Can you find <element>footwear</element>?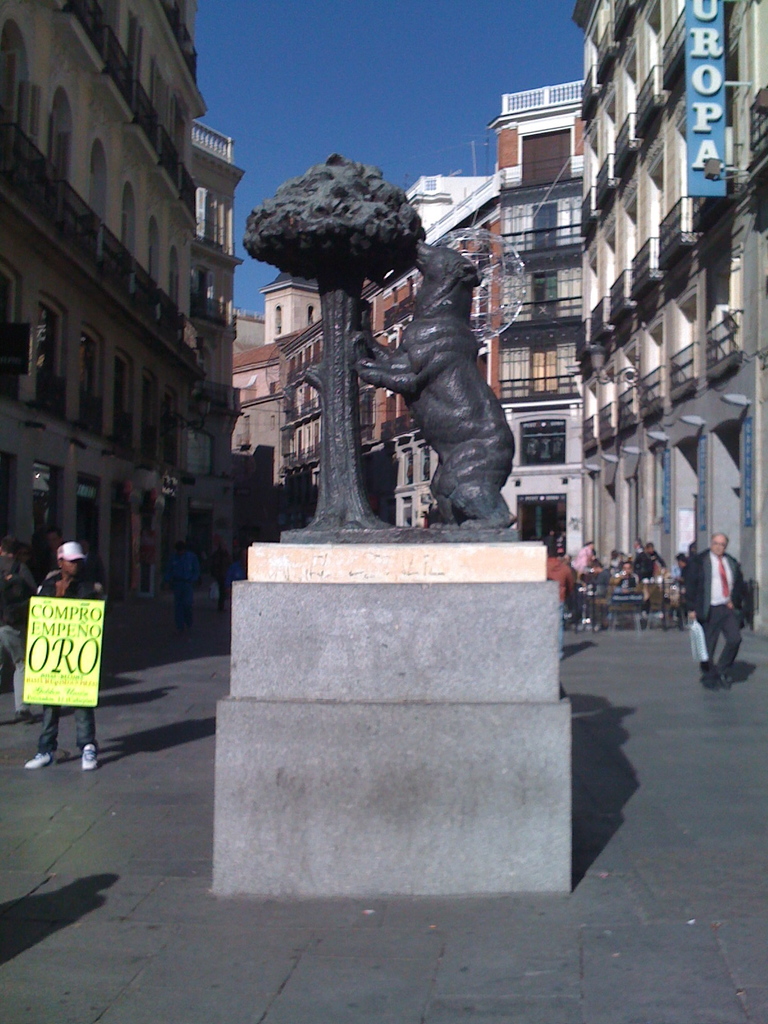
Yes, bounding box: <region>81, 747, 93, 771</region>.
